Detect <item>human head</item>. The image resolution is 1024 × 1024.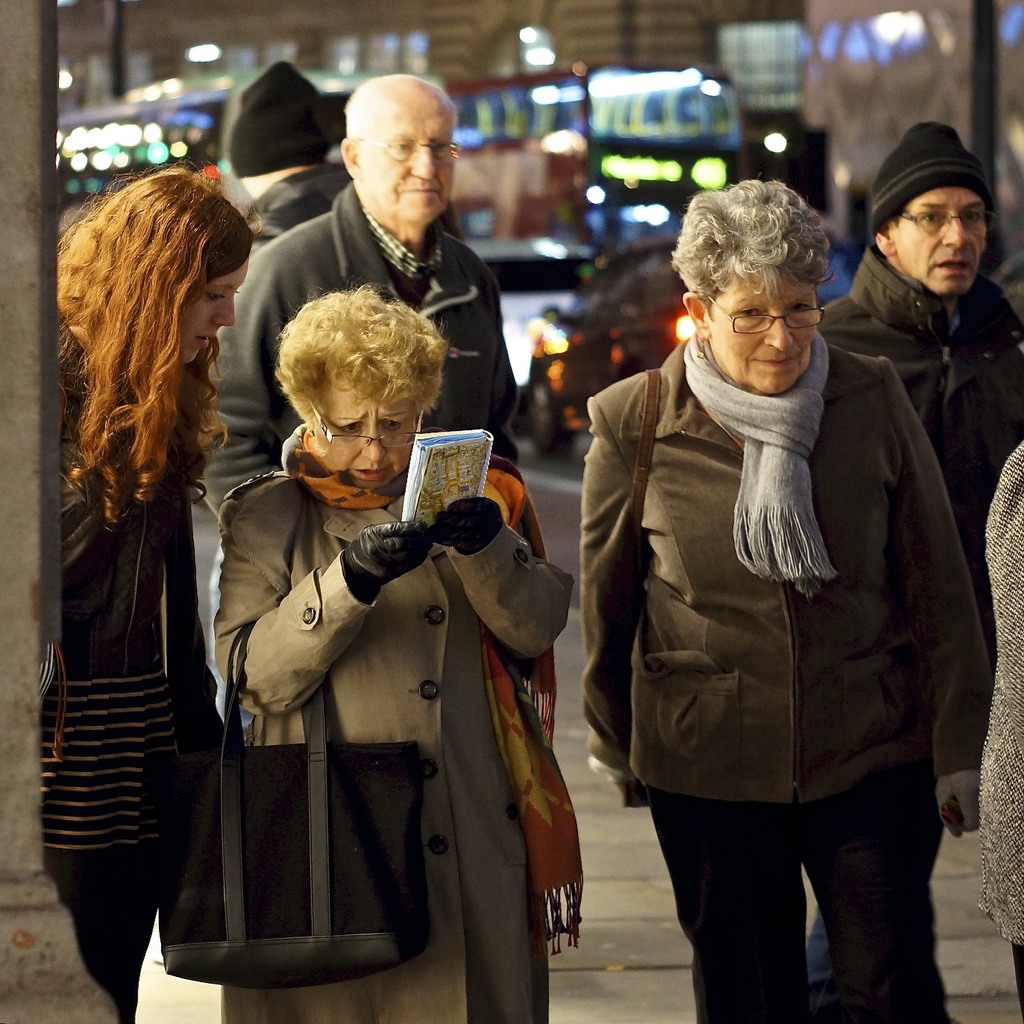
[339,78,451,241].
